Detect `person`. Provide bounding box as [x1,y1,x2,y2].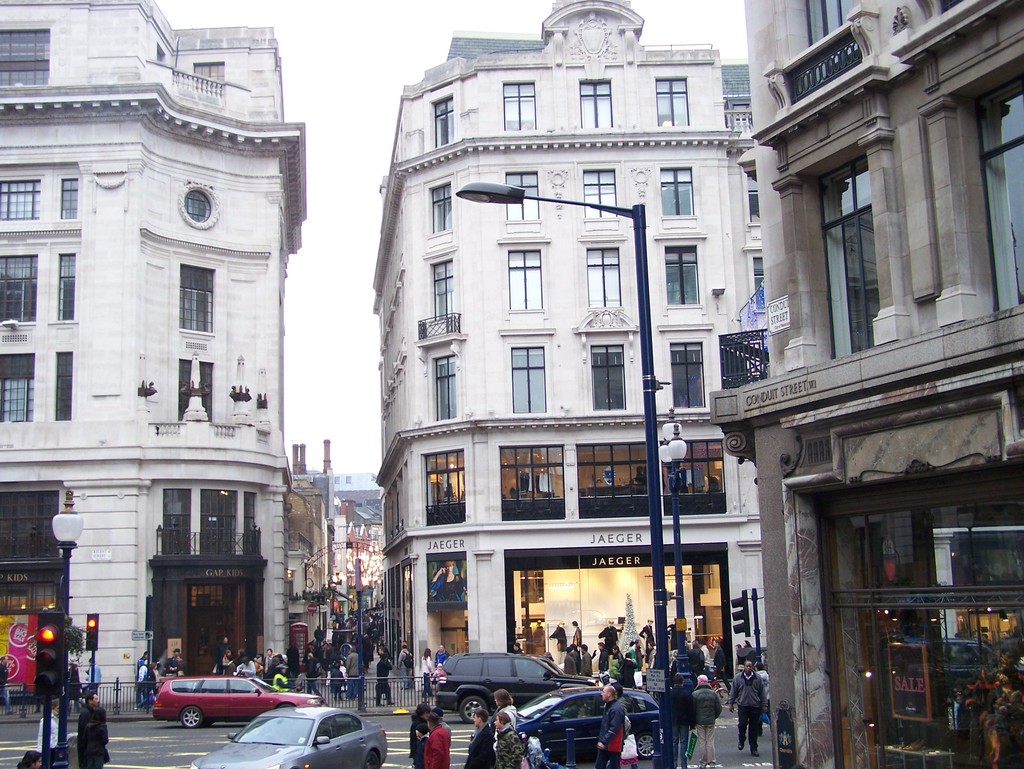
[164,646,179,674].
